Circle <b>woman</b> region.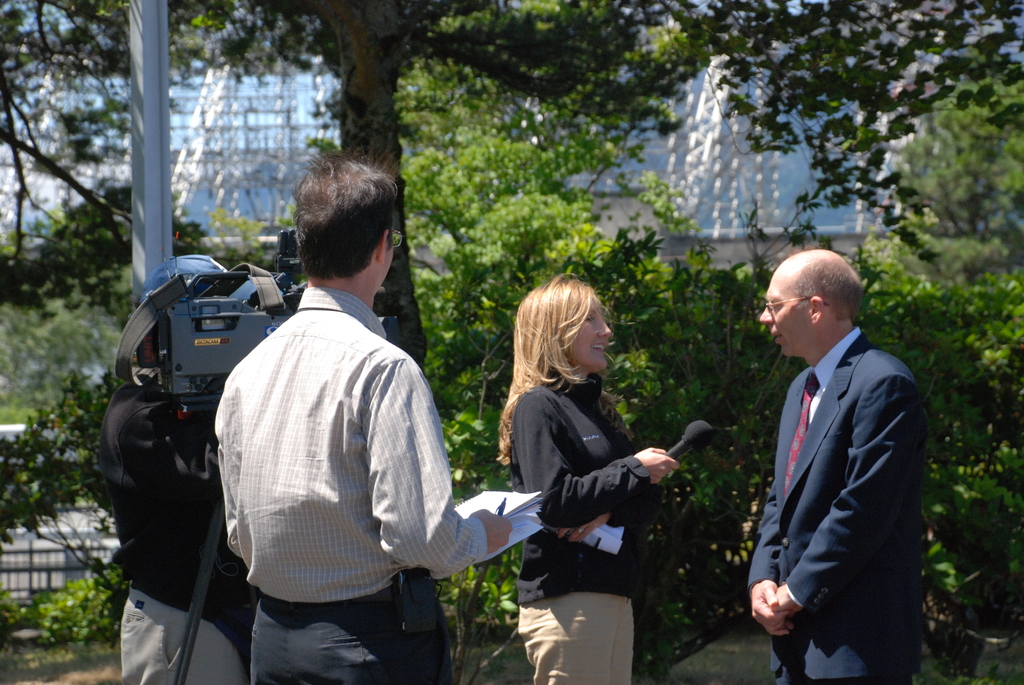
Region: 497, 276, 686, 673.
